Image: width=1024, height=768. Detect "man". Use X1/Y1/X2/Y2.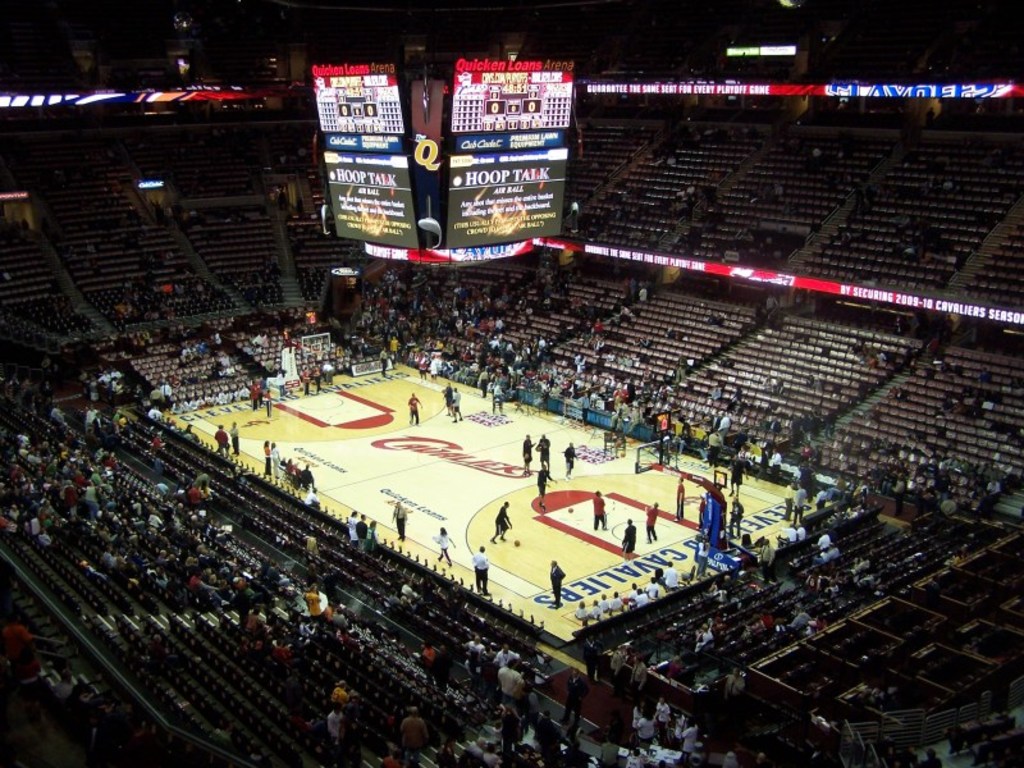
388/498/410/544.
